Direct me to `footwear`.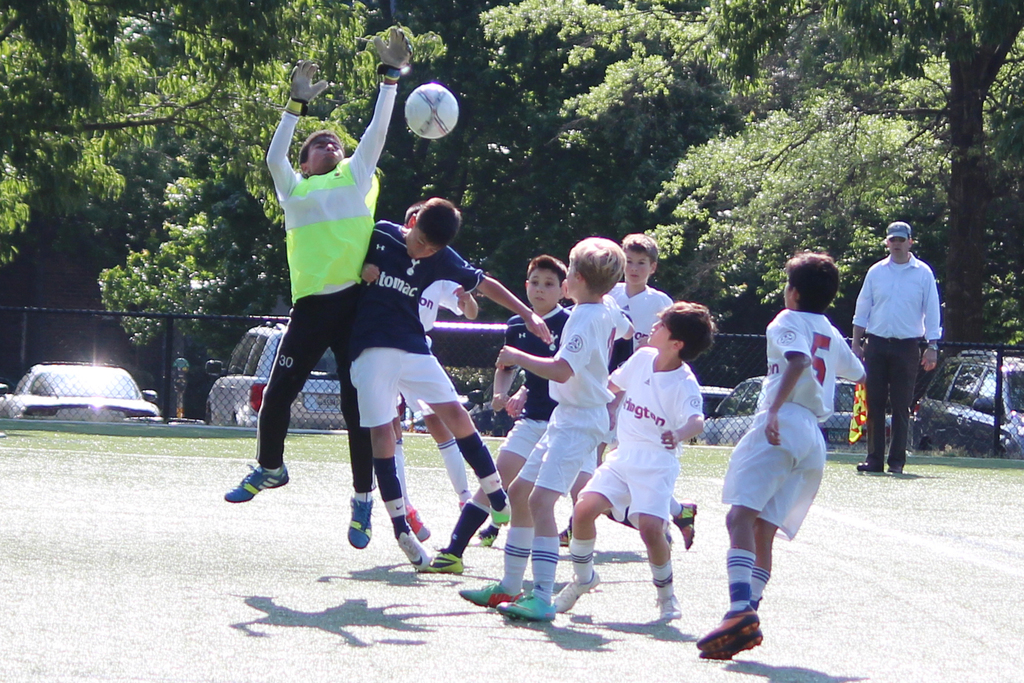
Direction: (406, 502, 430, 539).
